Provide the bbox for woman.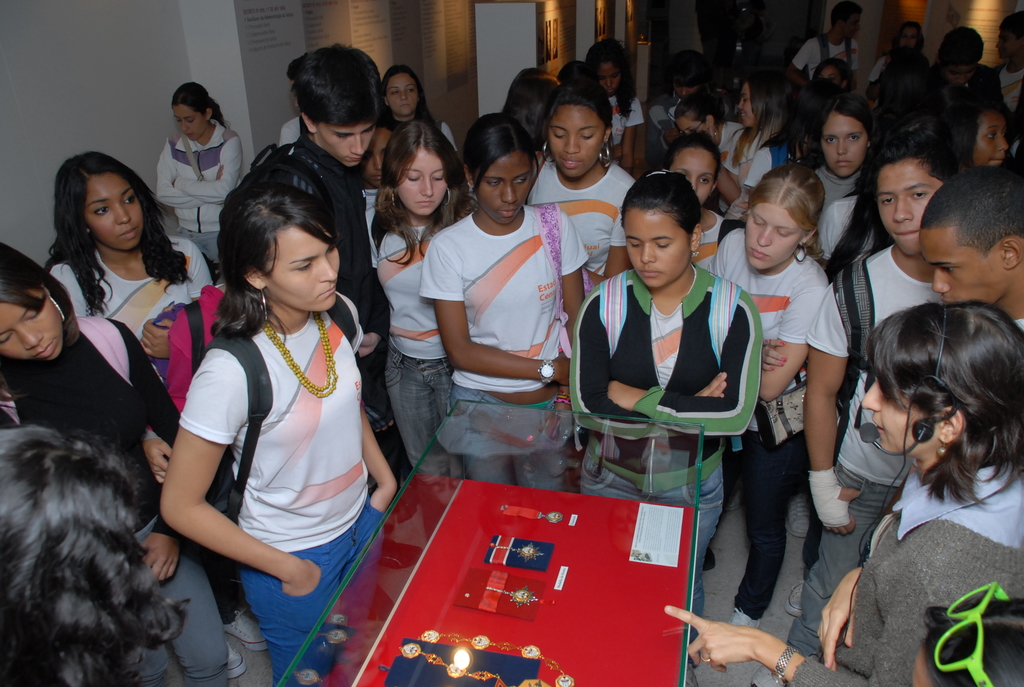
<bbox>664, 304, 1023, 686</bbox>.
